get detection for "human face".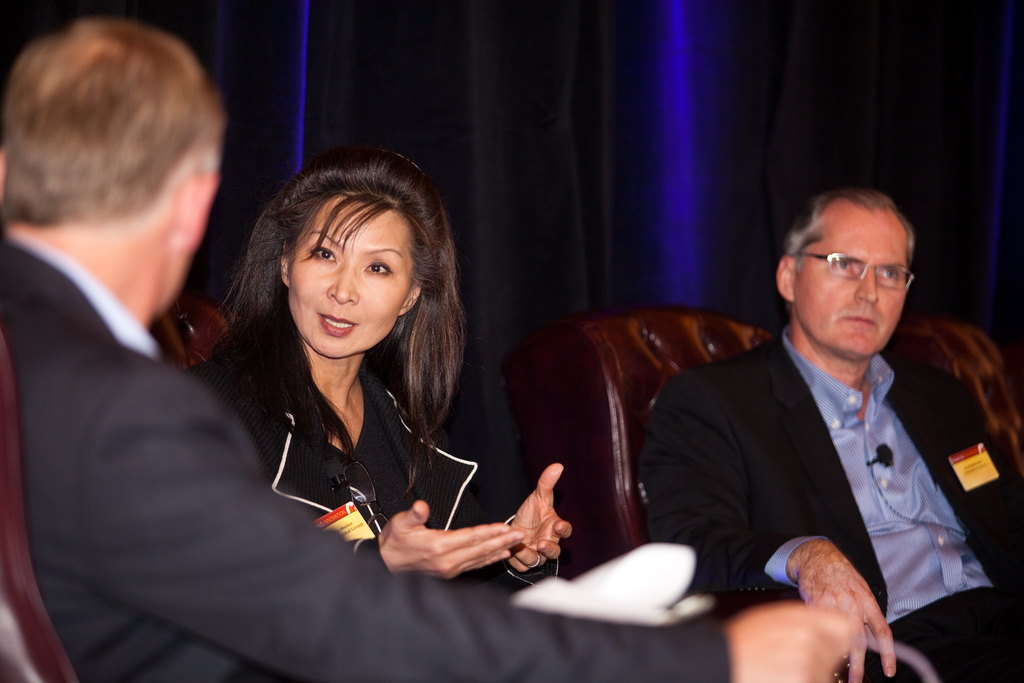
Detection: x1=794 y1=211 x2=908 y2=357.
